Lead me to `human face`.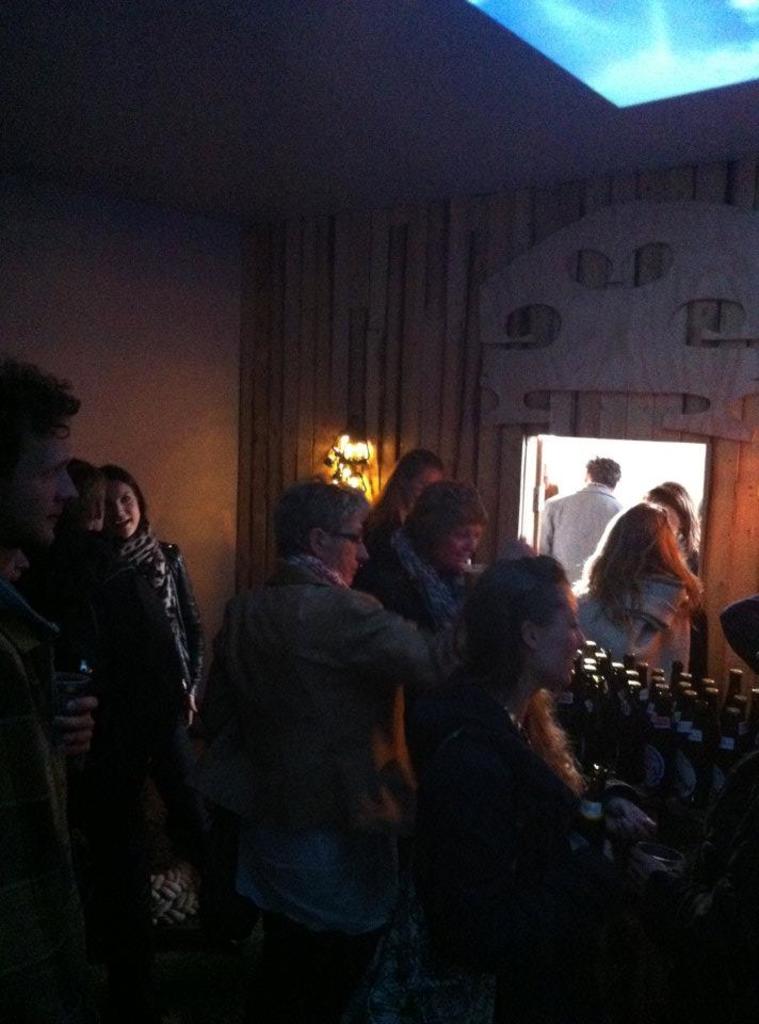
Lead to rect(106, 479, 142, 540).
